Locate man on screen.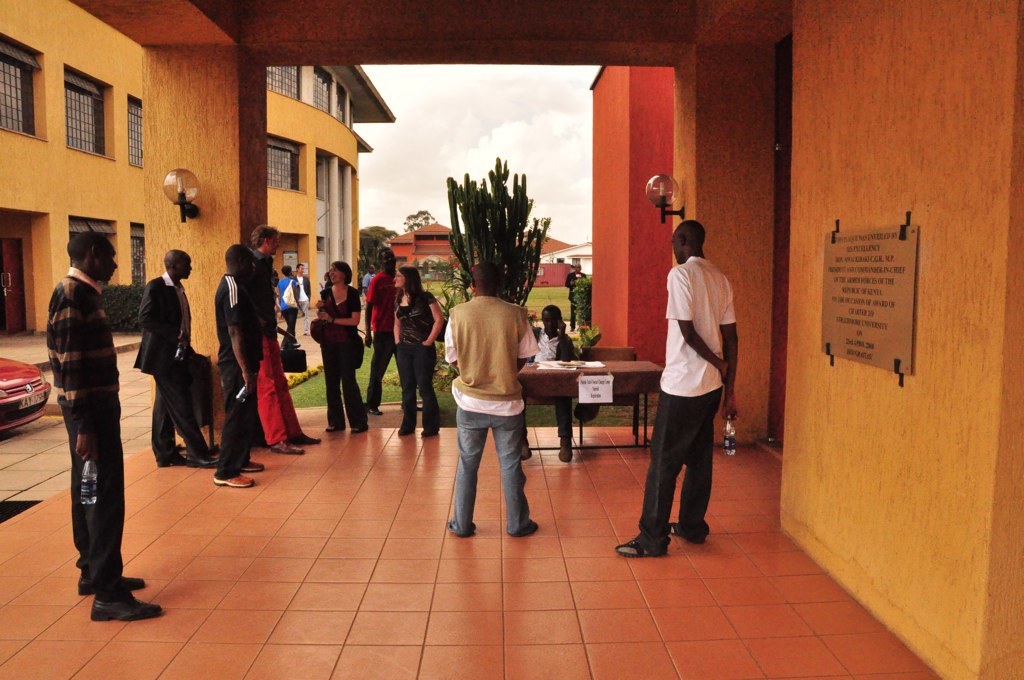
On screen at {"left": 361, "top": 244, "right": 400, "bottom": 413}.
